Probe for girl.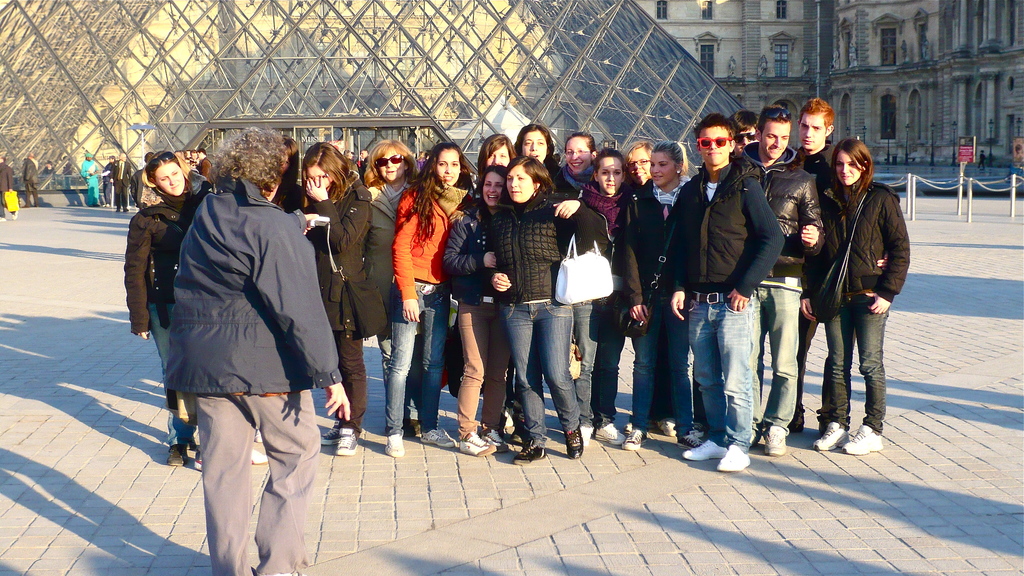
Probe result: [559, 144, 643, 458].
